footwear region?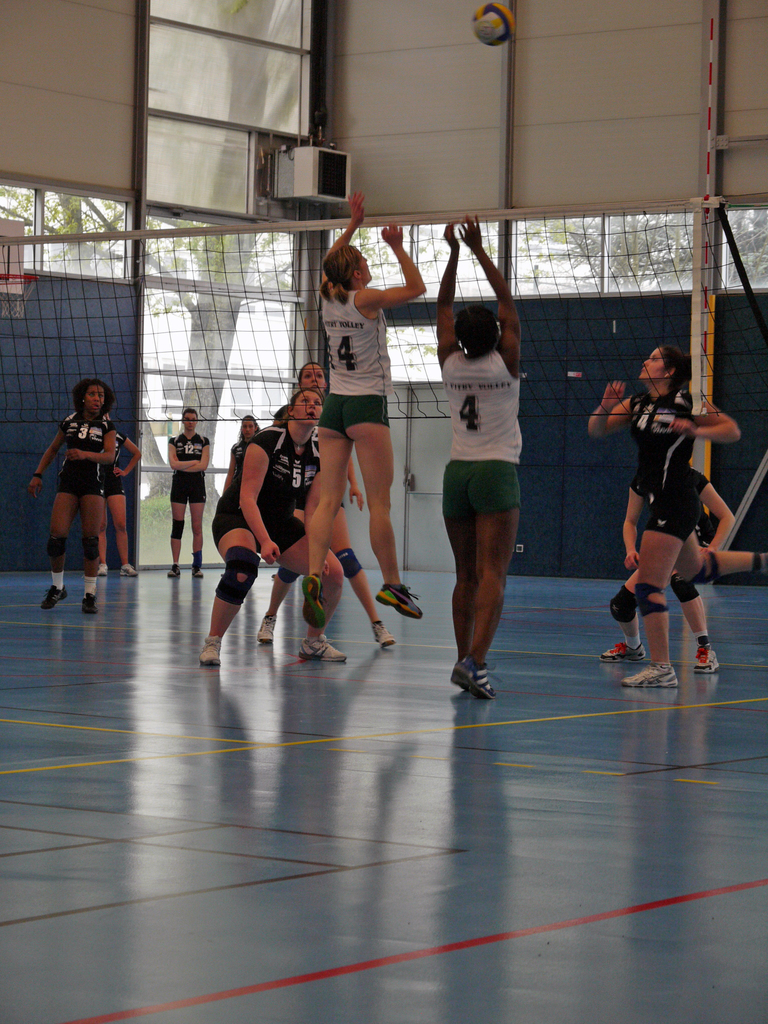
375/584/426/621
